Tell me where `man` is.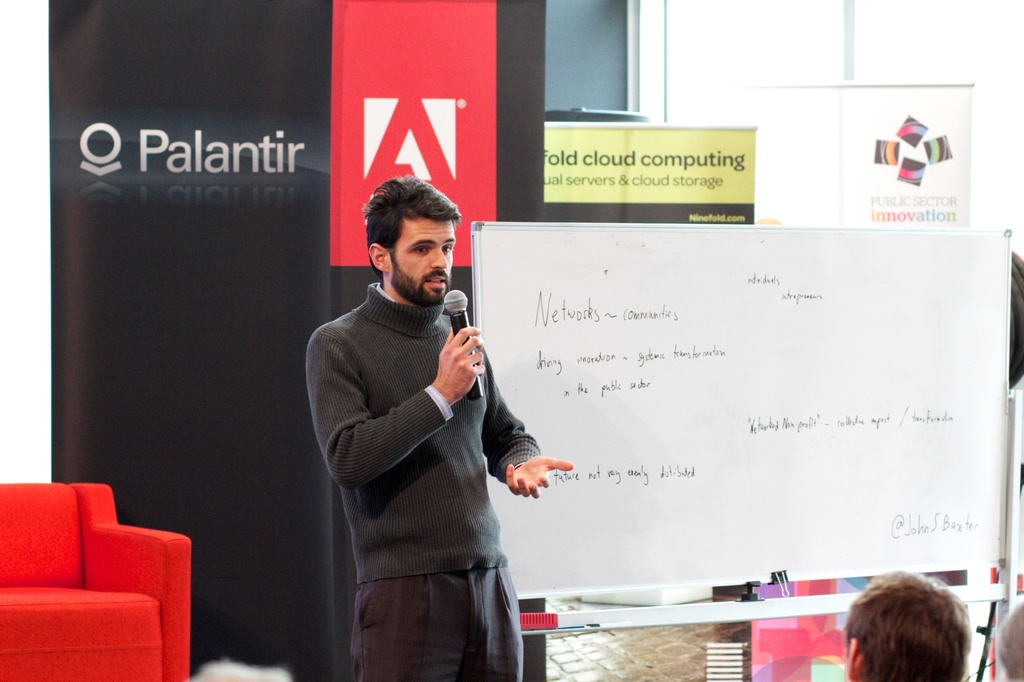
`man` is at (left=308, top=180, right=573, bottom=681).
